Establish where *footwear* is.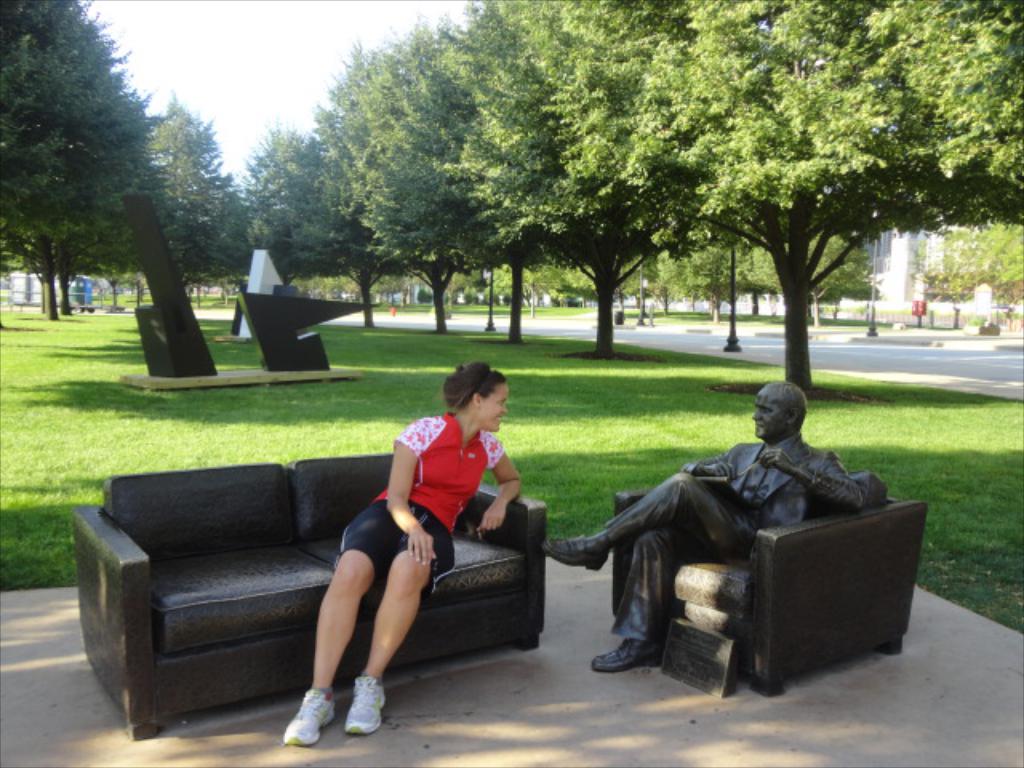
Established at 592 638 654 666.
